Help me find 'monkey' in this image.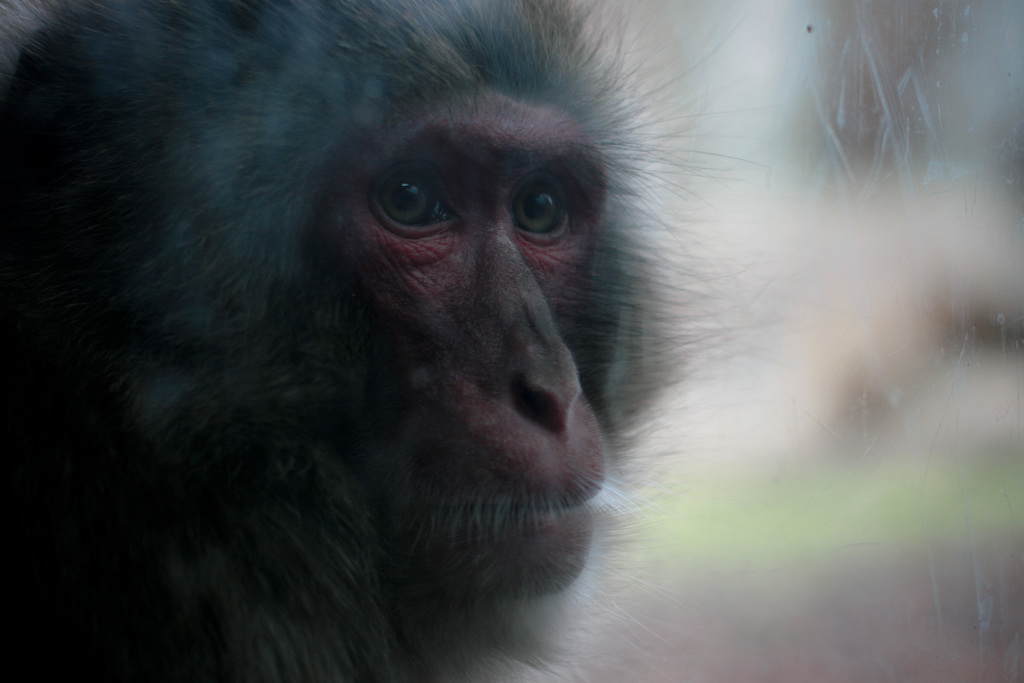
Found it: <region>0, 0, 753, 682</region>.
